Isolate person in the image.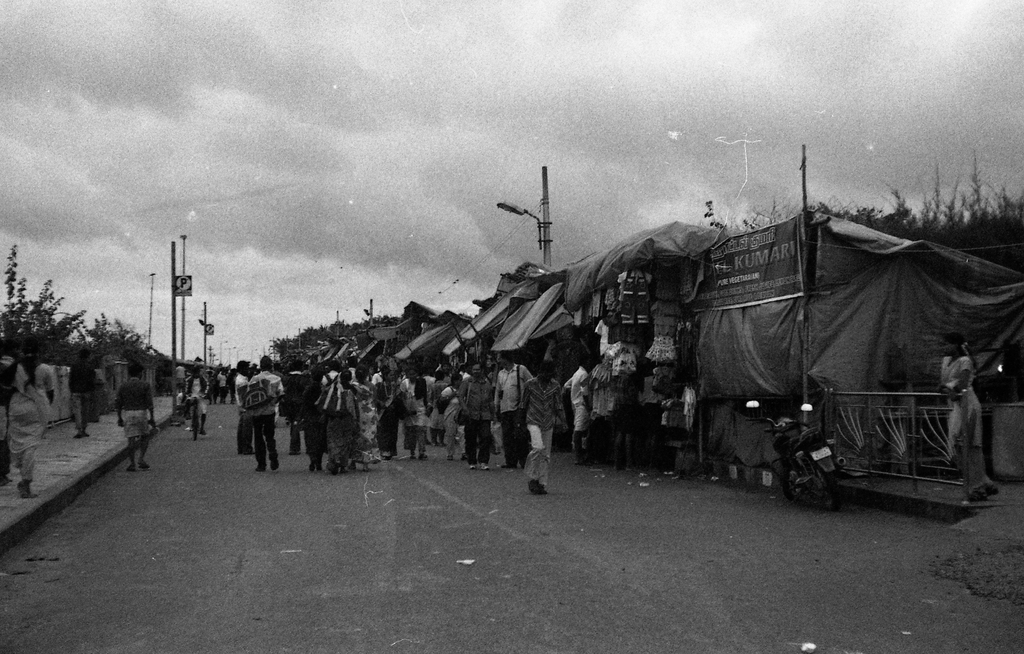
Isolated region: <box>182,363,210,434</box>.
